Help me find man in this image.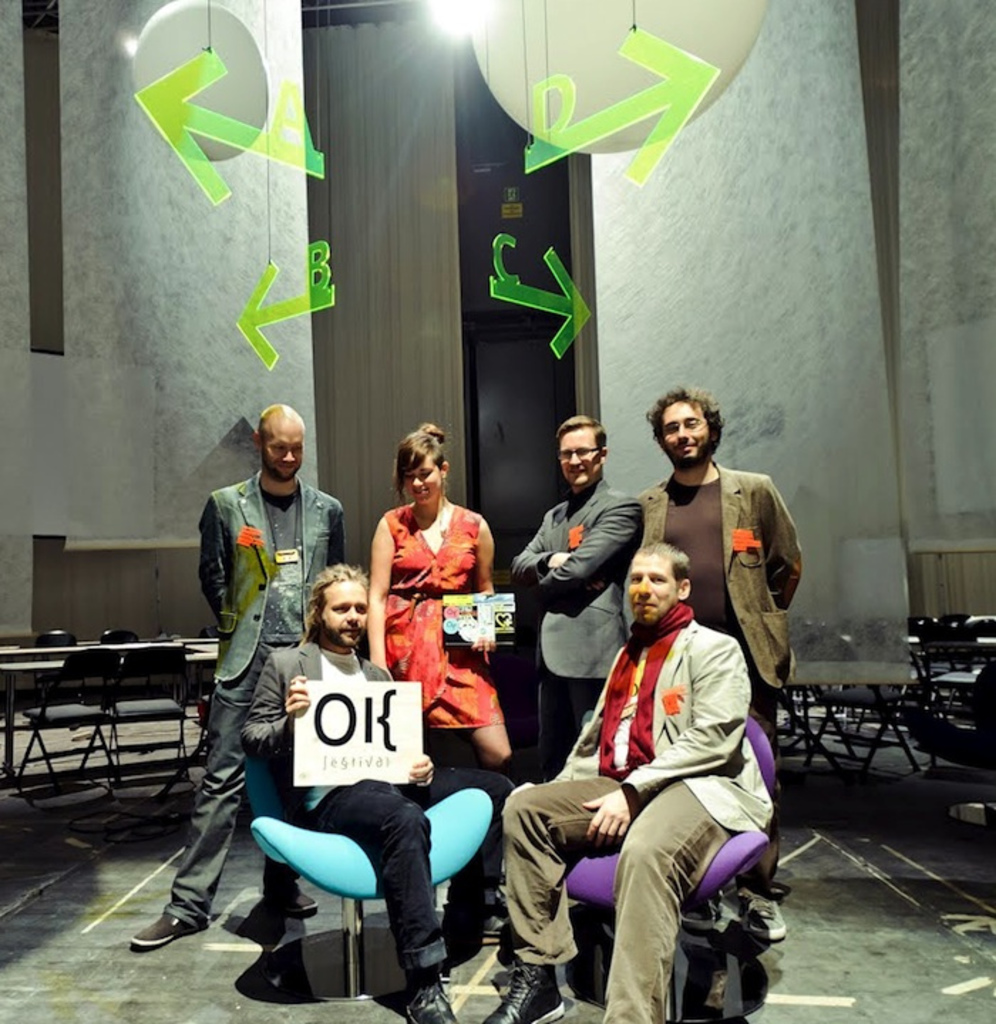
Found it: l=502, t=412, r=643, b=791.
